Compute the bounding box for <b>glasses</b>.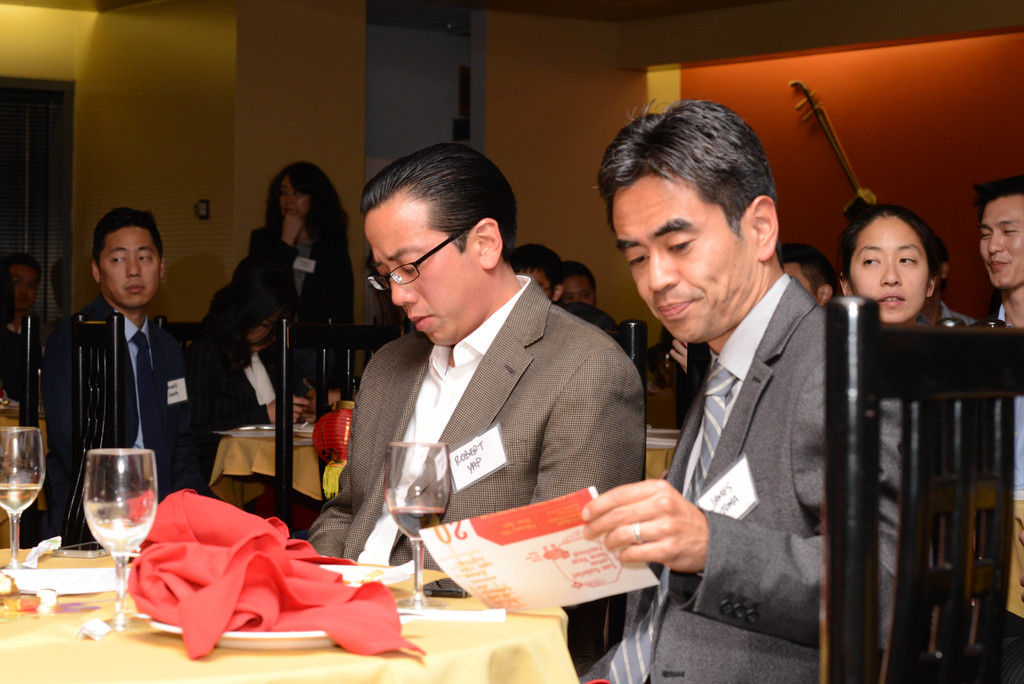
bbox(356, 237, 480, 286).
